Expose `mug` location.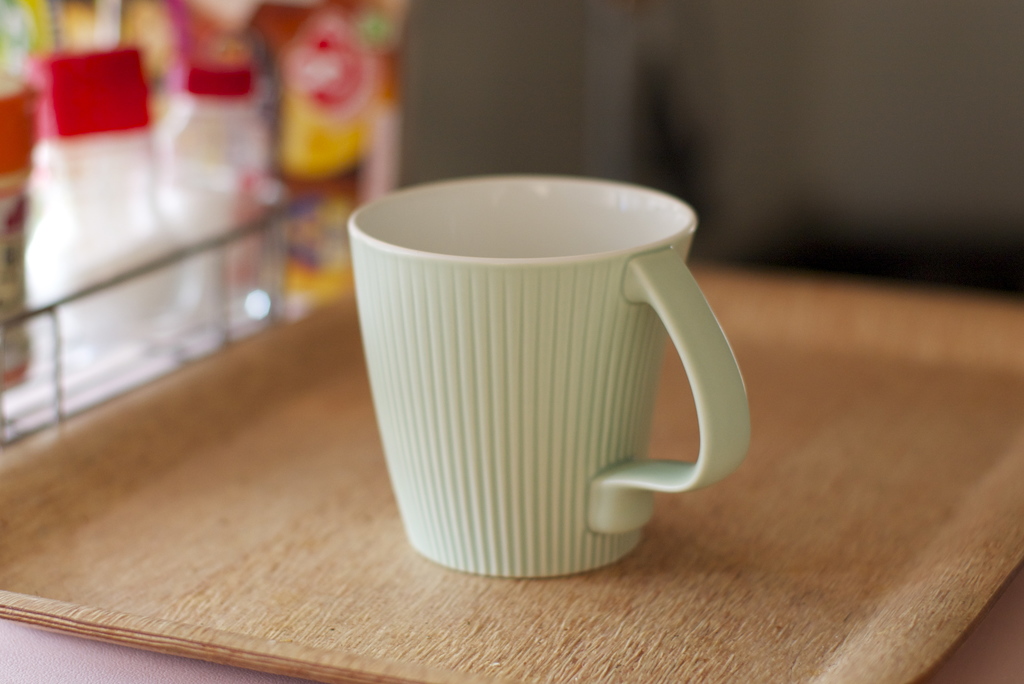
Exposed at <region>349, 176, 754, 578</region>.
